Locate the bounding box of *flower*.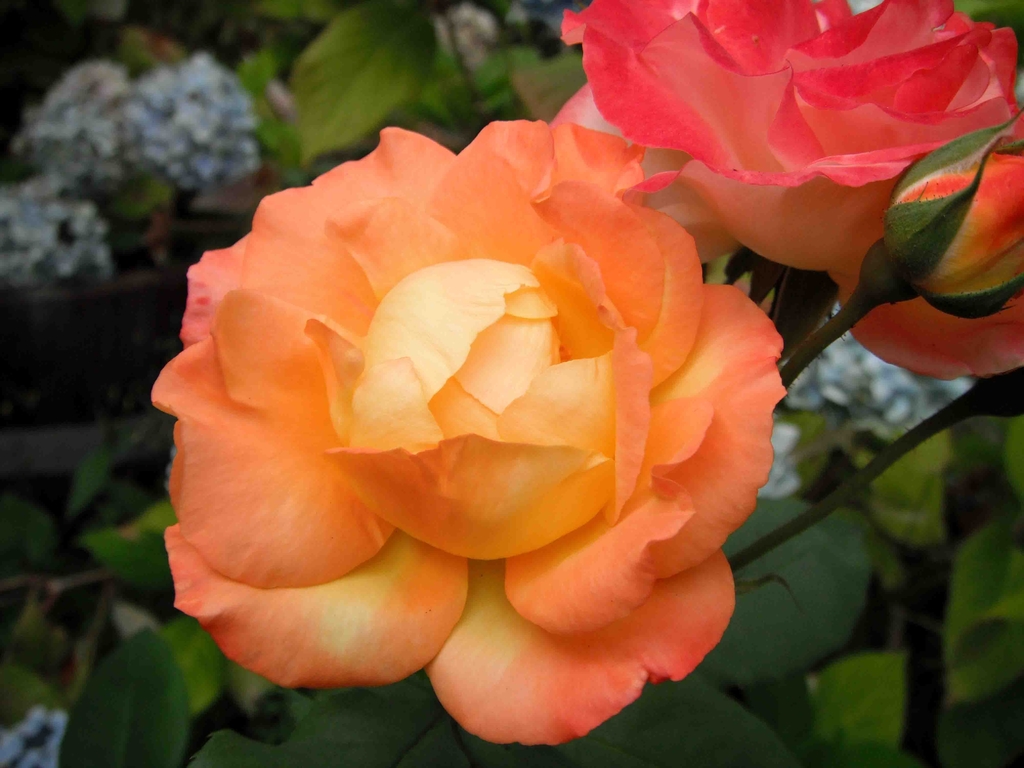
Bounding box: [x1=558, y1=0, x2=1023, y2=381].
